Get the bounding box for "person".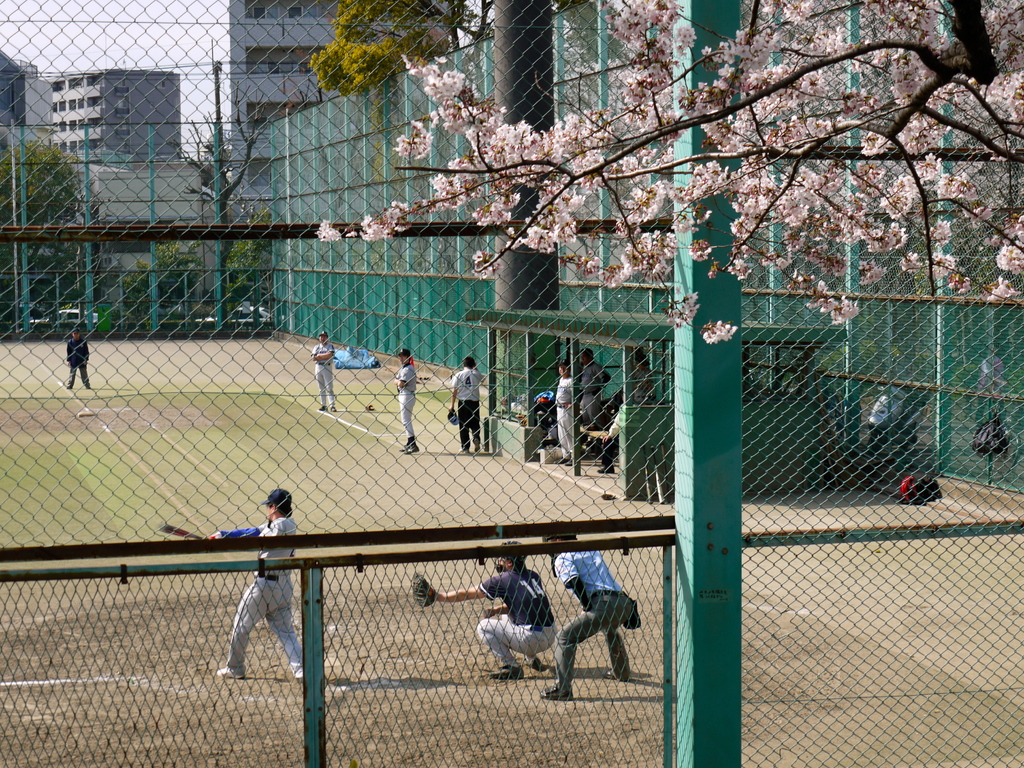
bbox=(415, 540, 559, 674).
